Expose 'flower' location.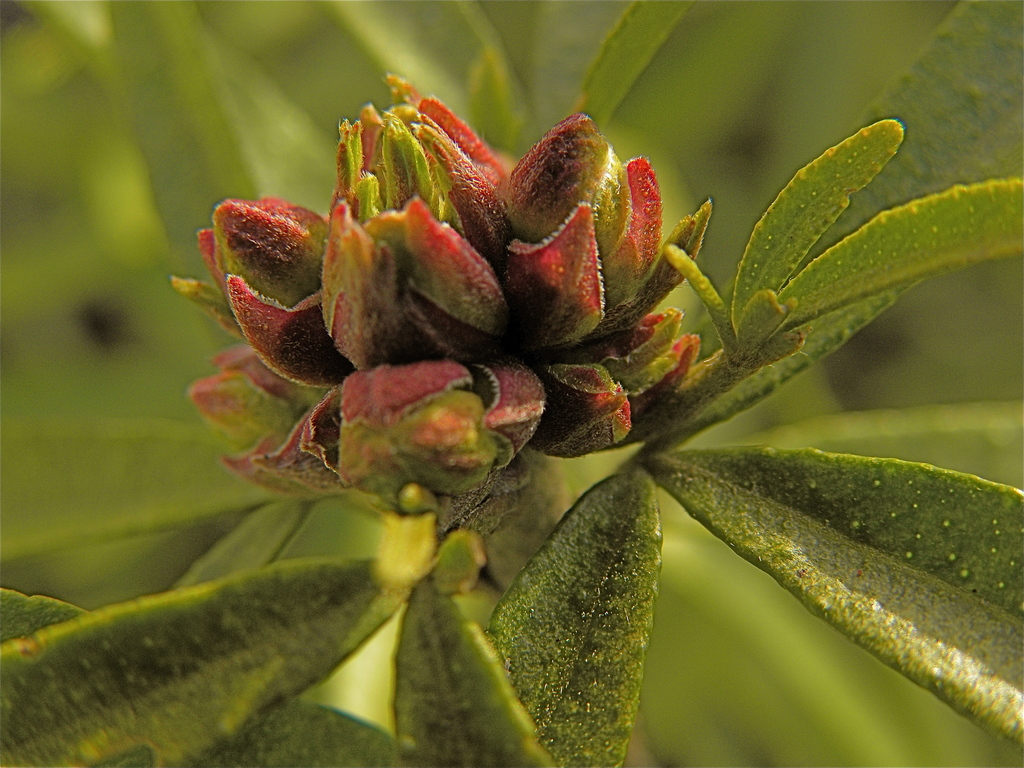
Exposed at rect(221, 85, 740, 483).
